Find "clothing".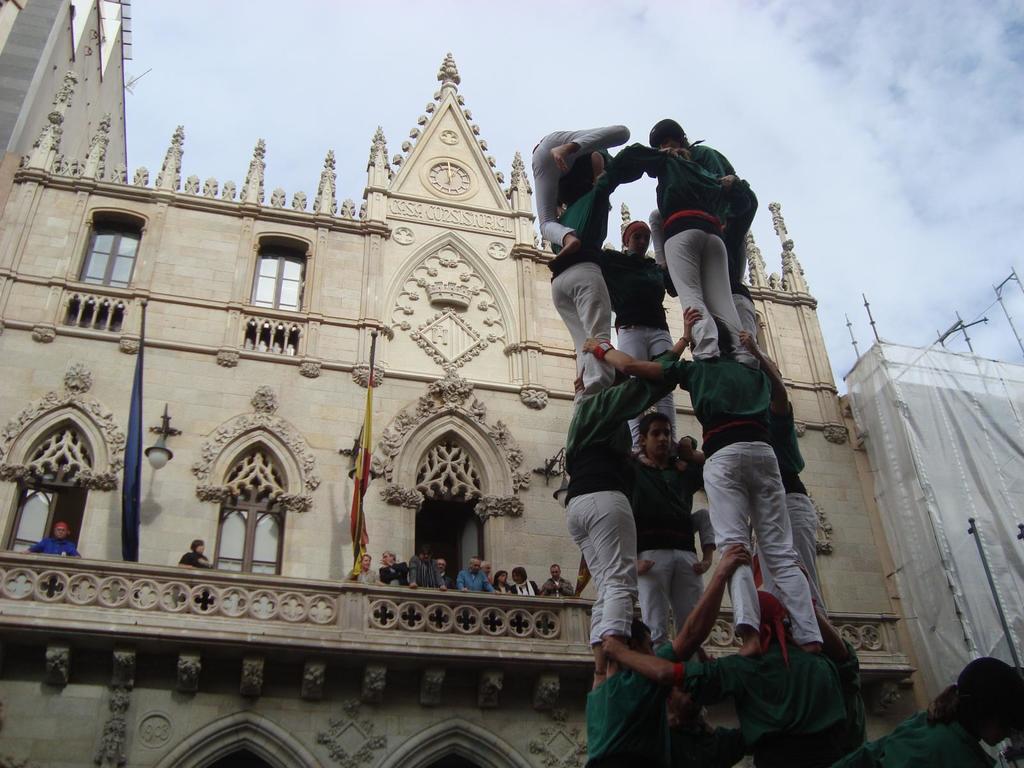
detection(176, 550, 214, 610).
